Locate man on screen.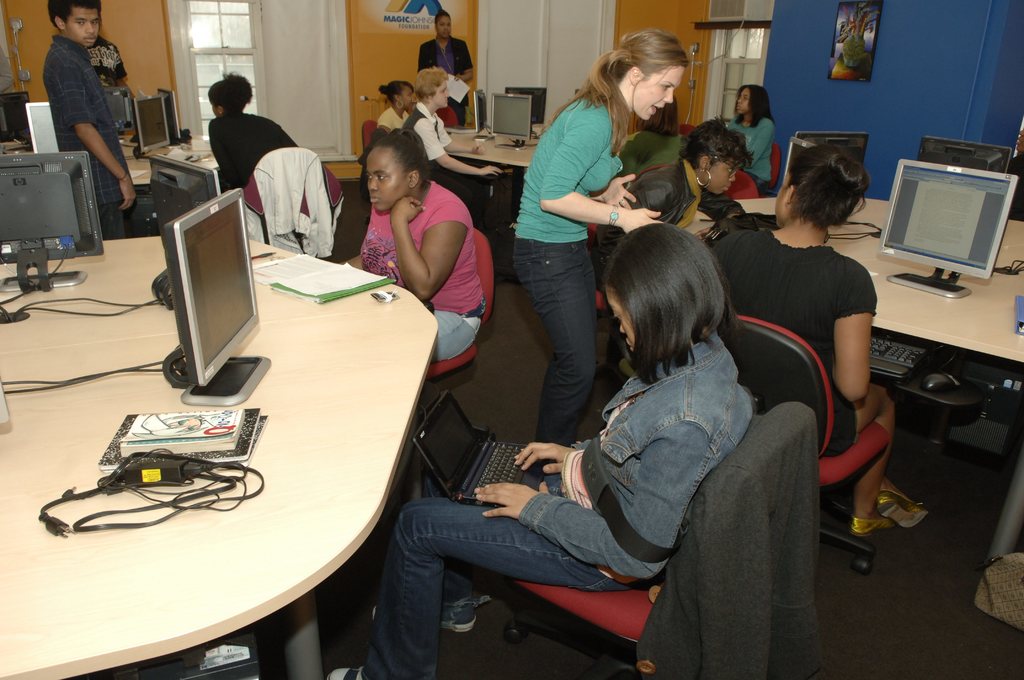
On screen at bbox(39, 0, 134, 237).
